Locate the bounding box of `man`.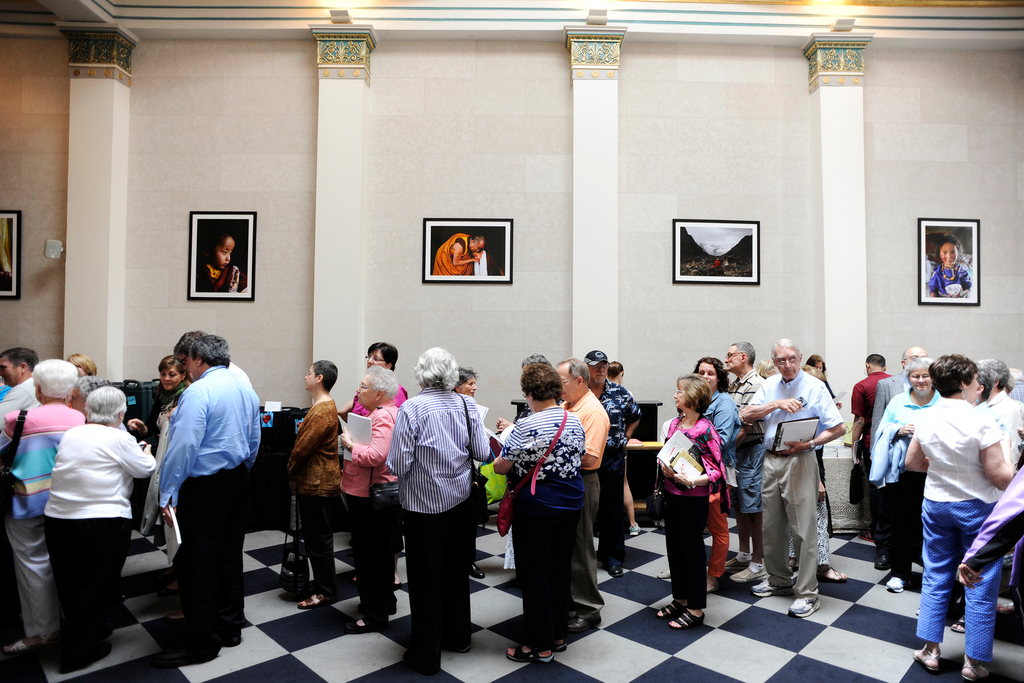
Bounding box: 0,357,84,649.
